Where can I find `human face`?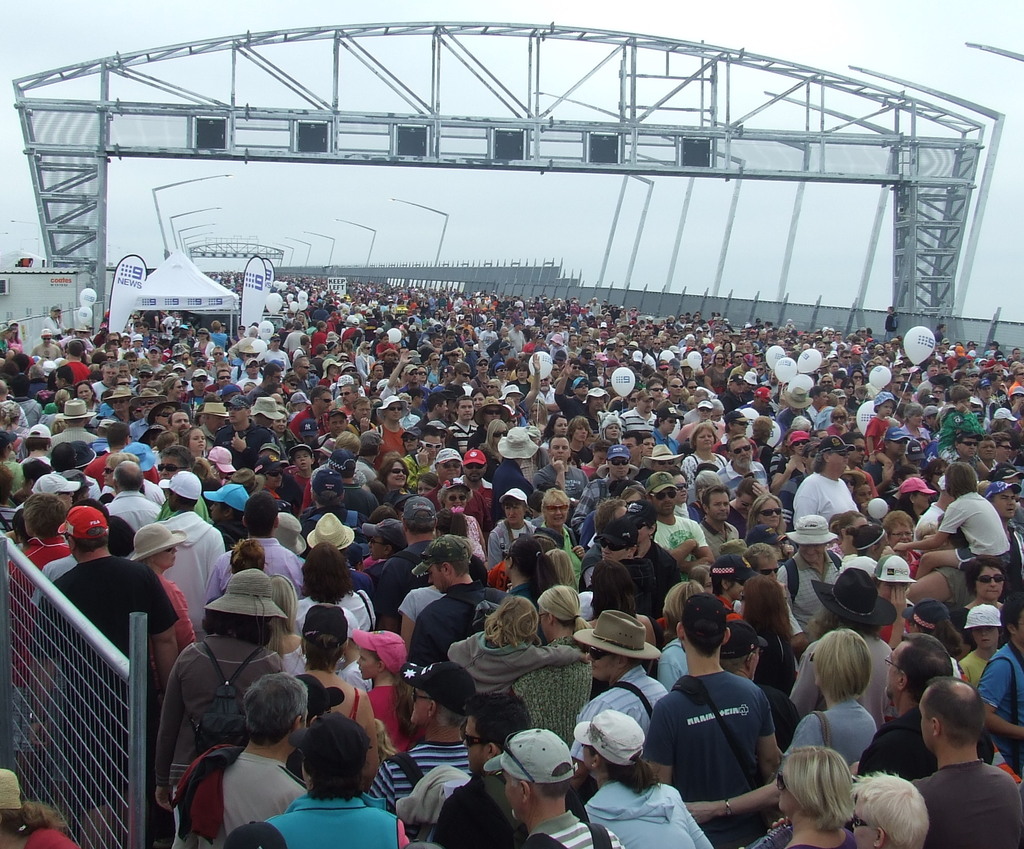
You can find it at 843,382,854,396.
